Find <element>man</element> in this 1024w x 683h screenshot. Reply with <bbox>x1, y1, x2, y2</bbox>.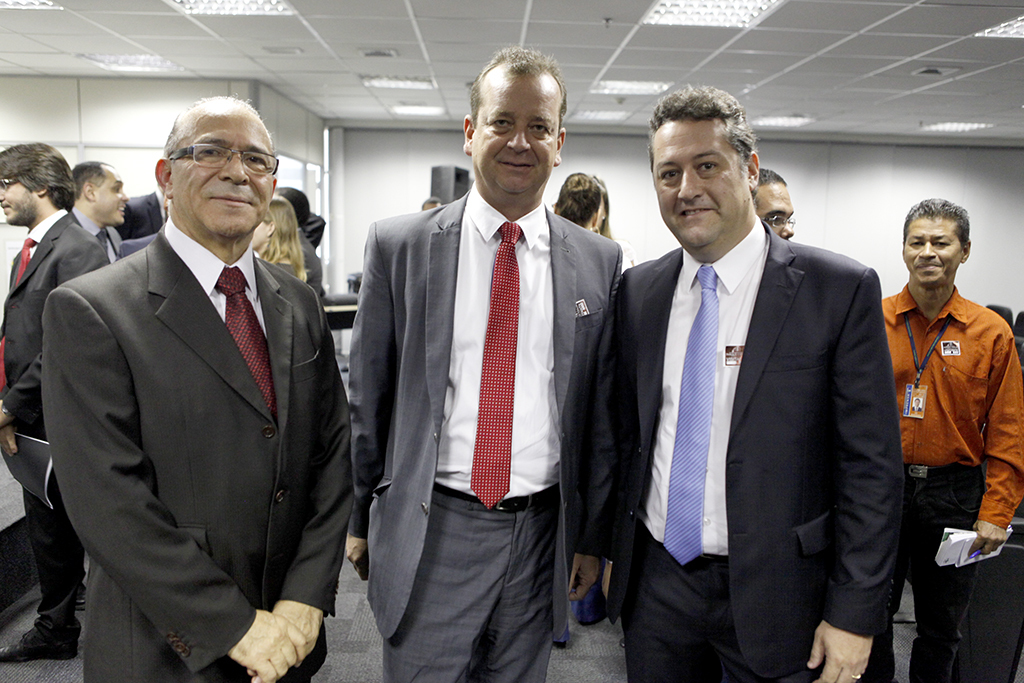
<bbox>65, 159, 128, 269</bbox>.
